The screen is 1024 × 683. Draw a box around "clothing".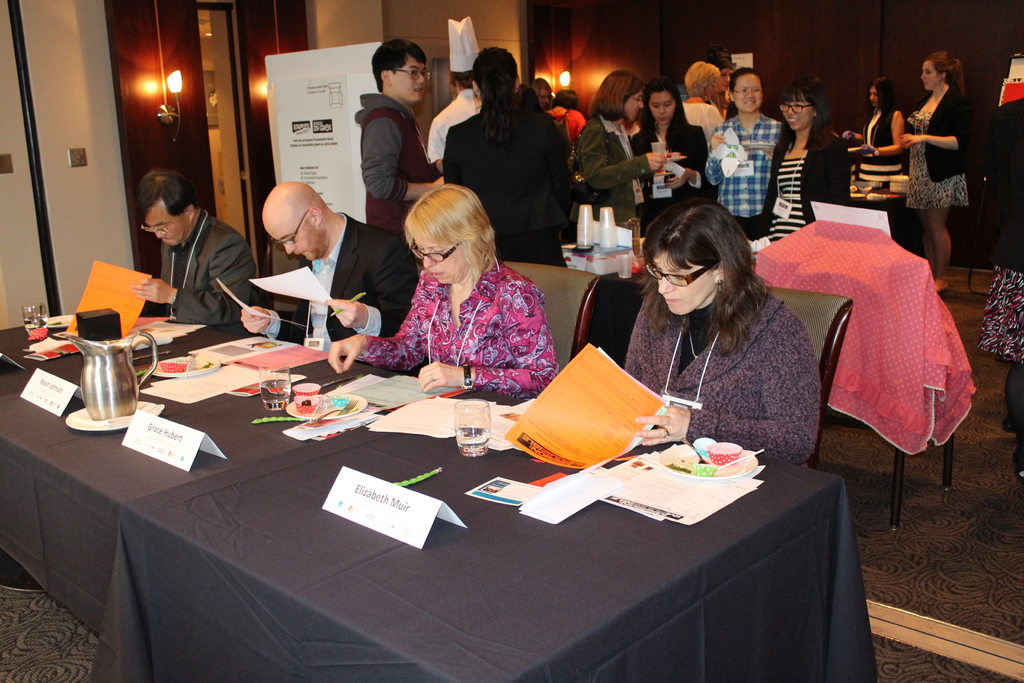
bbox(355, 261, 552, 394).
